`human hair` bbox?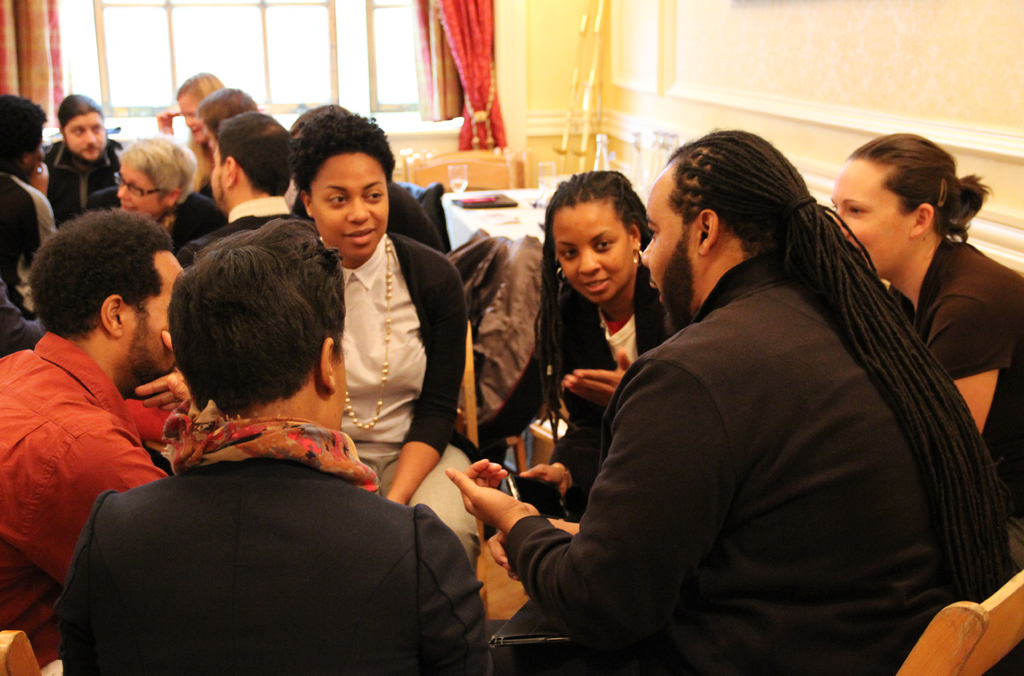
0/94/46/170
